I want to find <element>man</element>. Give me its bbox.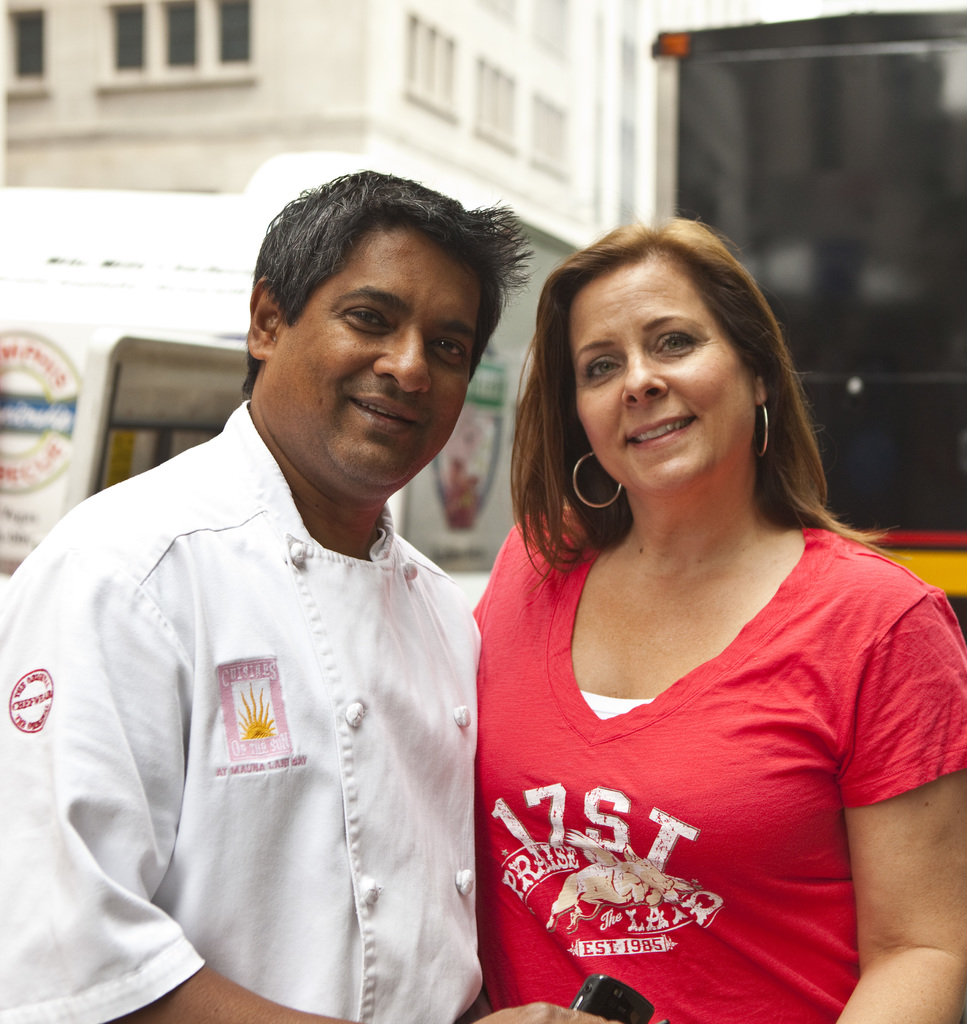
15/140/545/1011.
